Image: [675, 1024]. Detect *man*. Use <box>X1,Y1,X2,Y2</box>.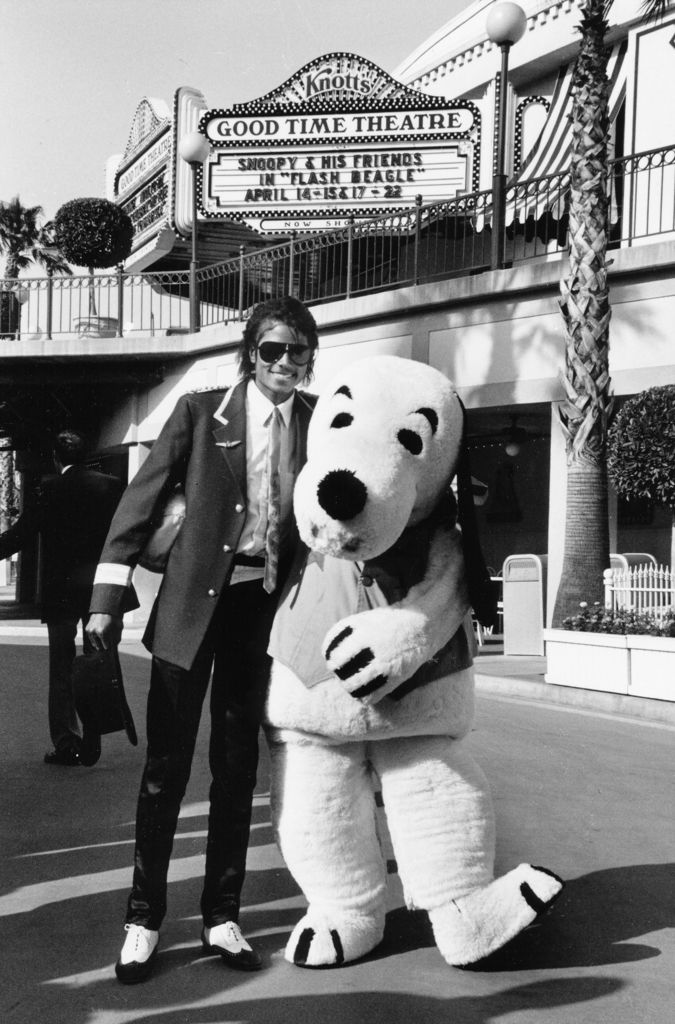
<box>102,278,297,974</box>.
